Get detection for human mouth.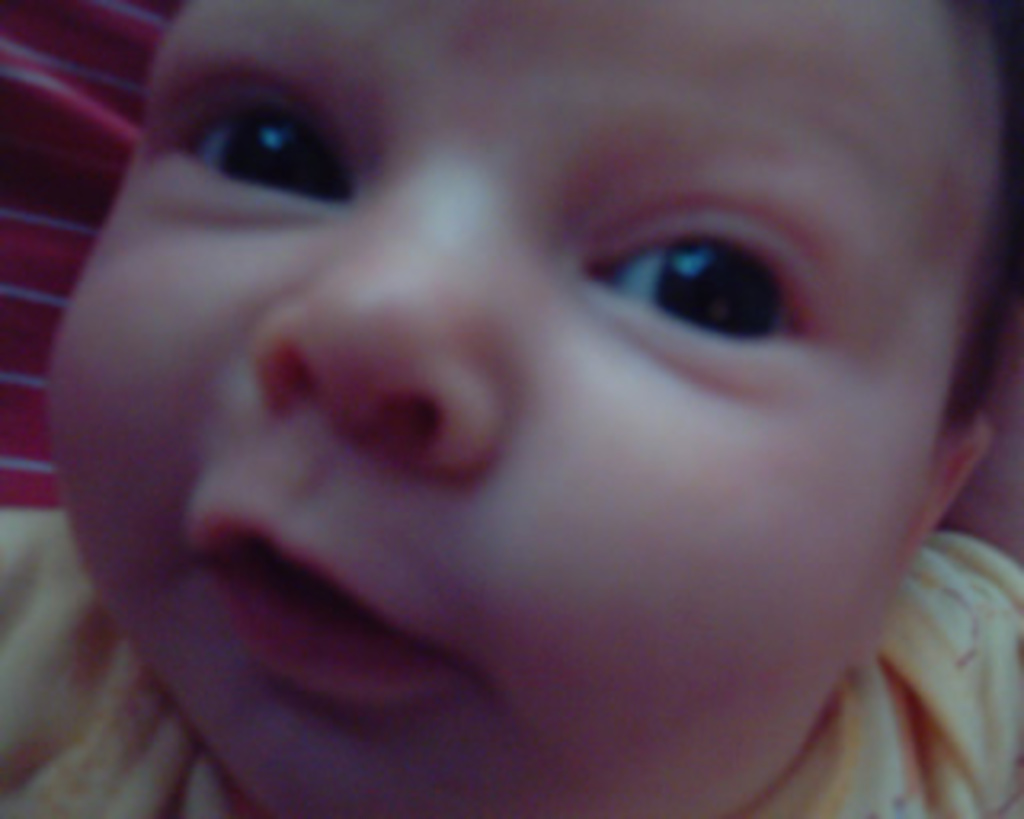
Detection: left=182, top=509, right=458, bottom=697.
